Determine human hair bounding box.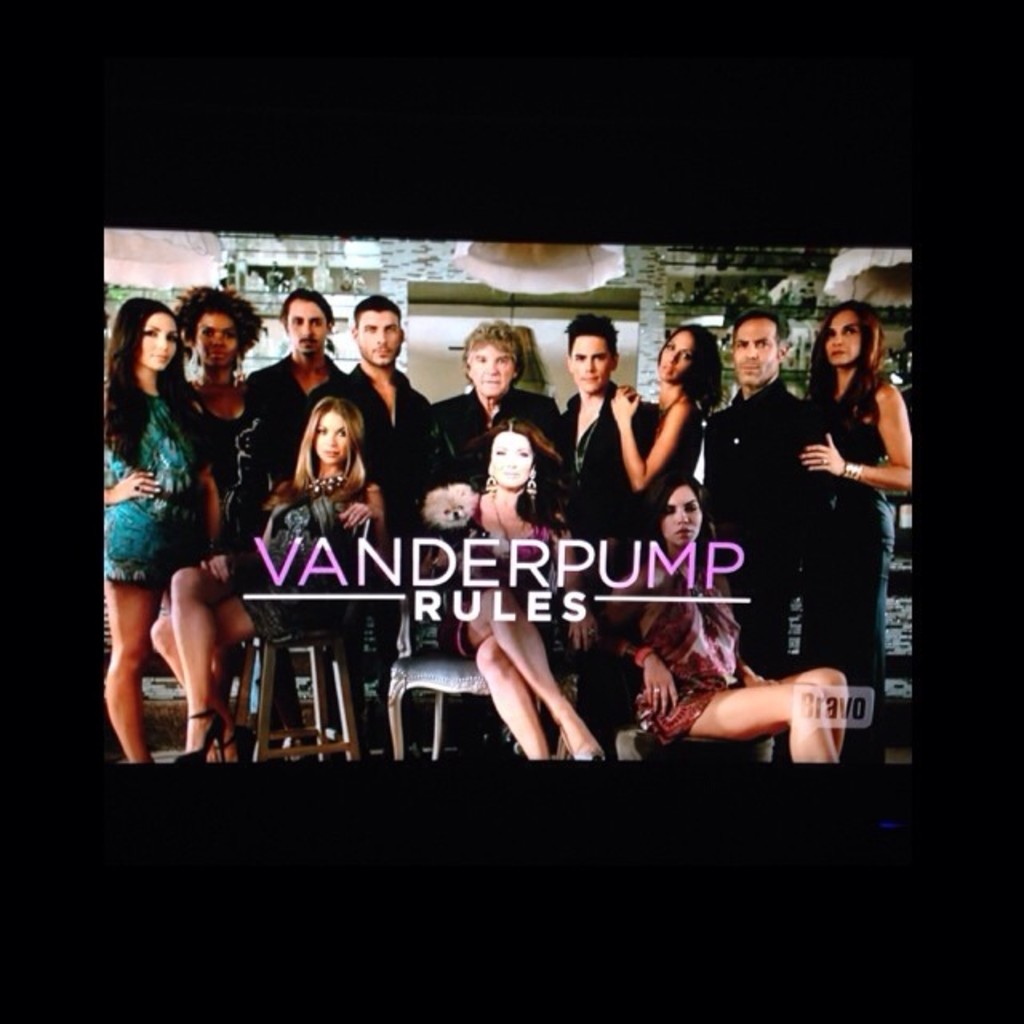
Determined: (left=272, top=394, right=366, bottom=531).
